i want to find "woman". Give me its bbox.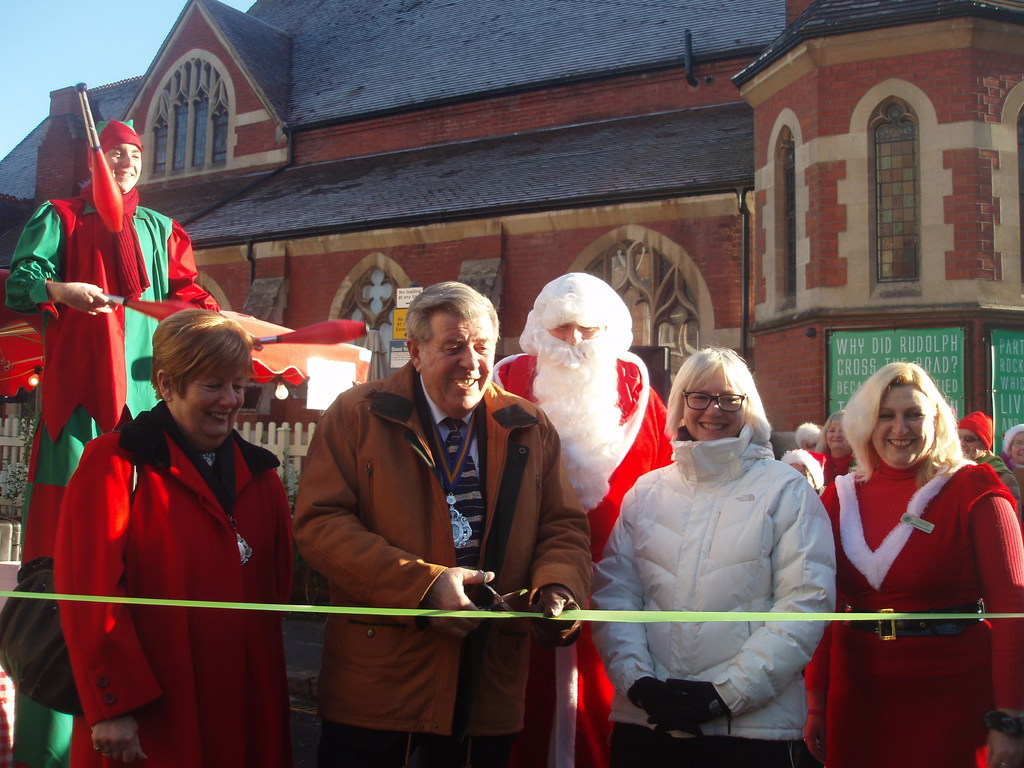
(812,335,1005,767).
